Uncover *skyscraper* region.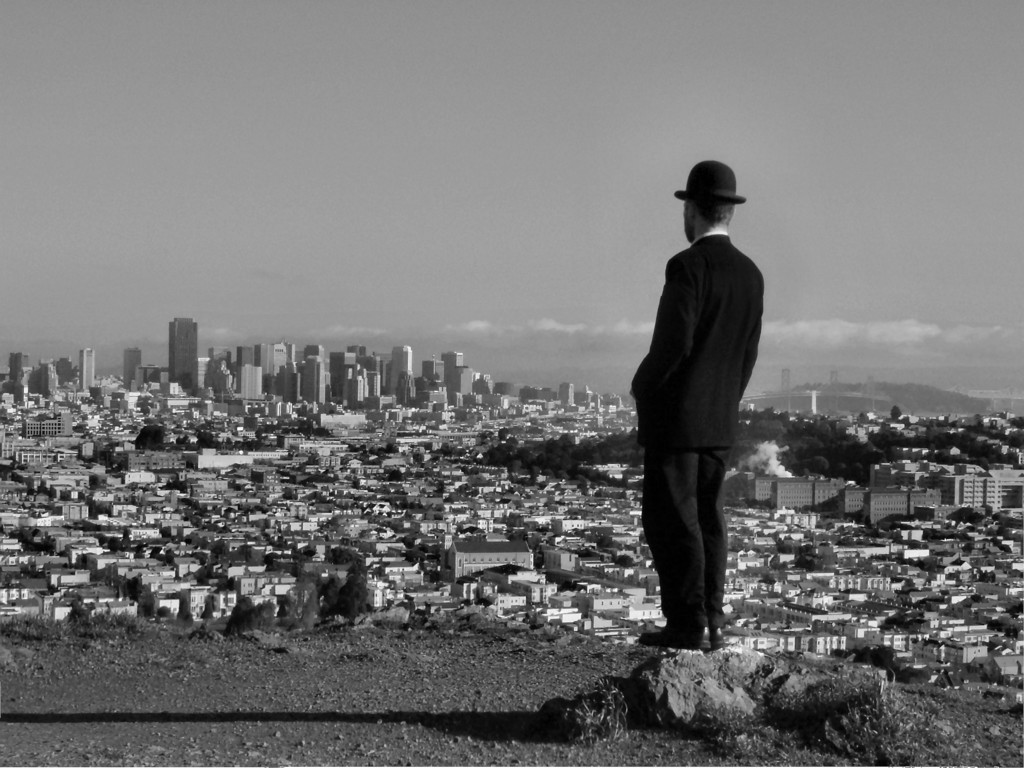
Uncovered: 420 385 451 422.
